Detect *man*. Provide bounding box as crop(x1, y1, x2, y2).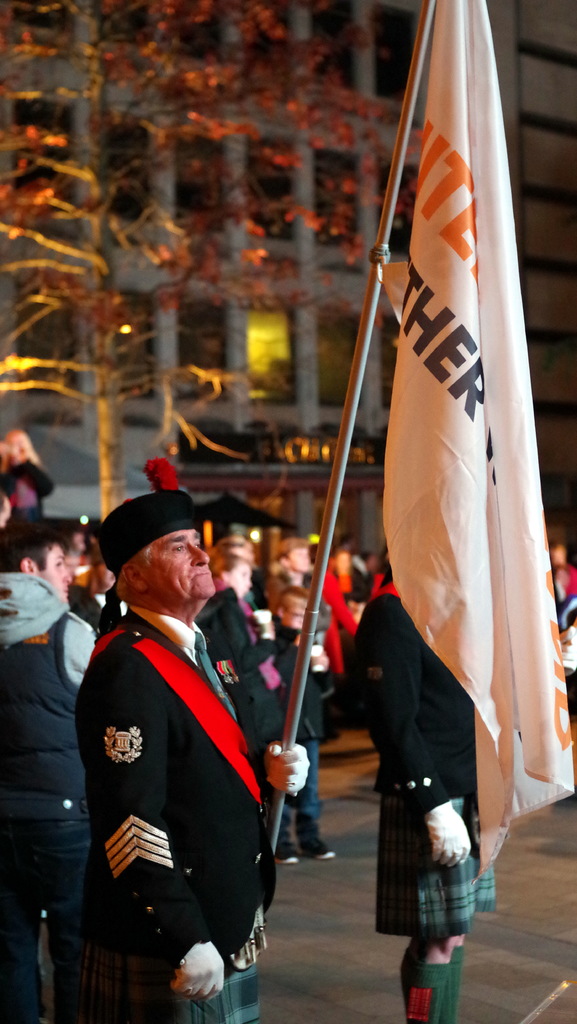
crop(0, 524, 96, 1023).
